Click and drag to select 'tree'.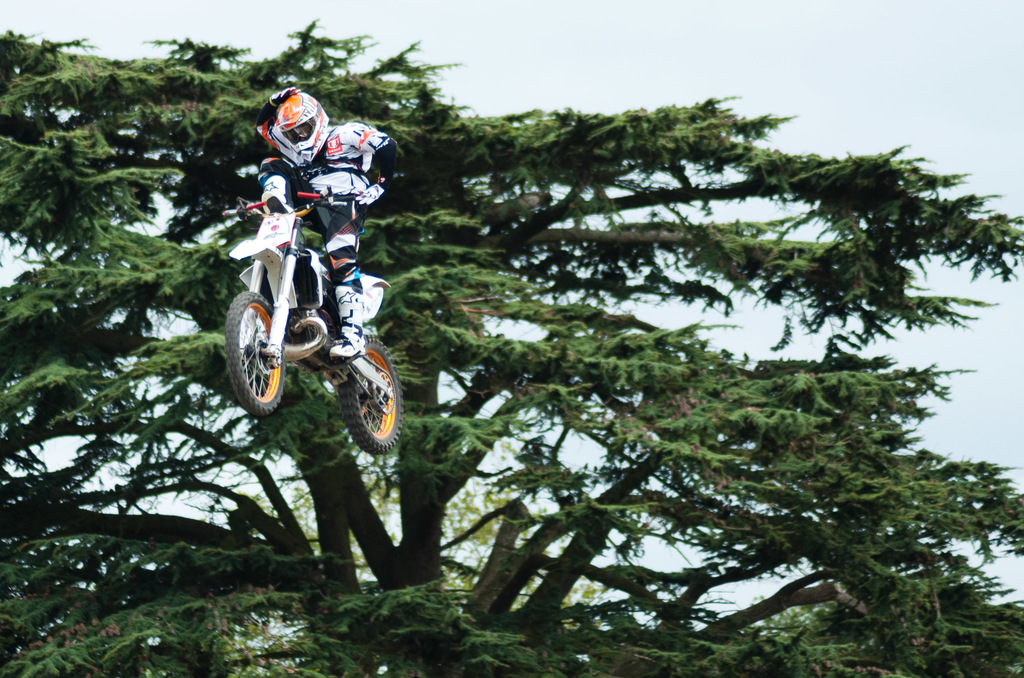
Selection: (0,10,1023,677).
